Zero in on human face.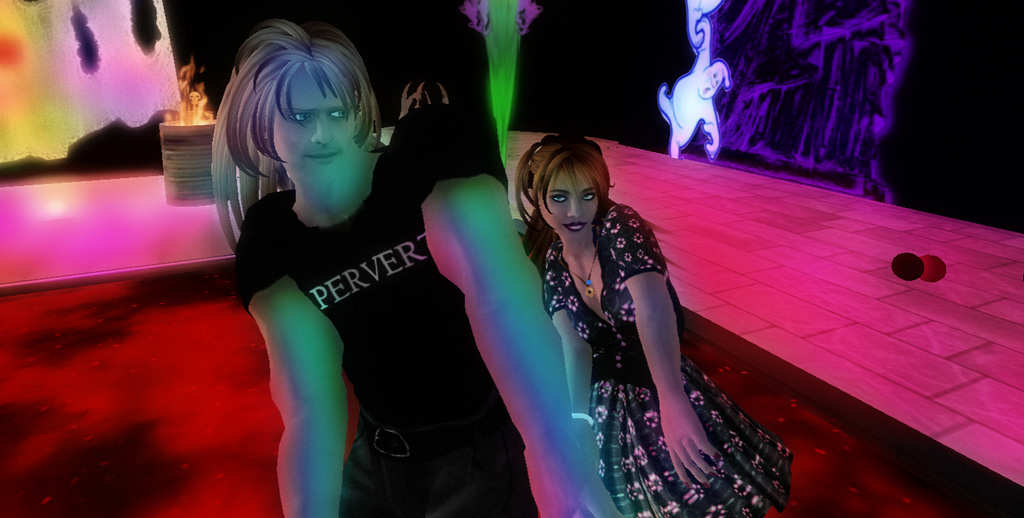
Zeroed in: <region>262, 64, 371, 195</region>.
